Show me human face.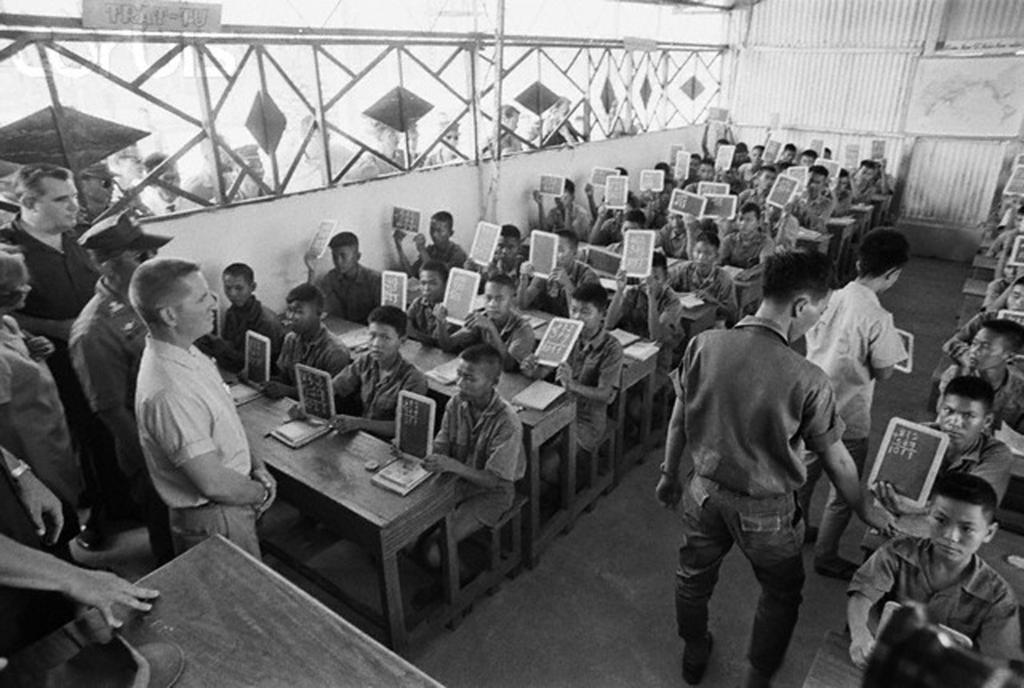
human face is here: l=558, t=241, r=571, b=273.
